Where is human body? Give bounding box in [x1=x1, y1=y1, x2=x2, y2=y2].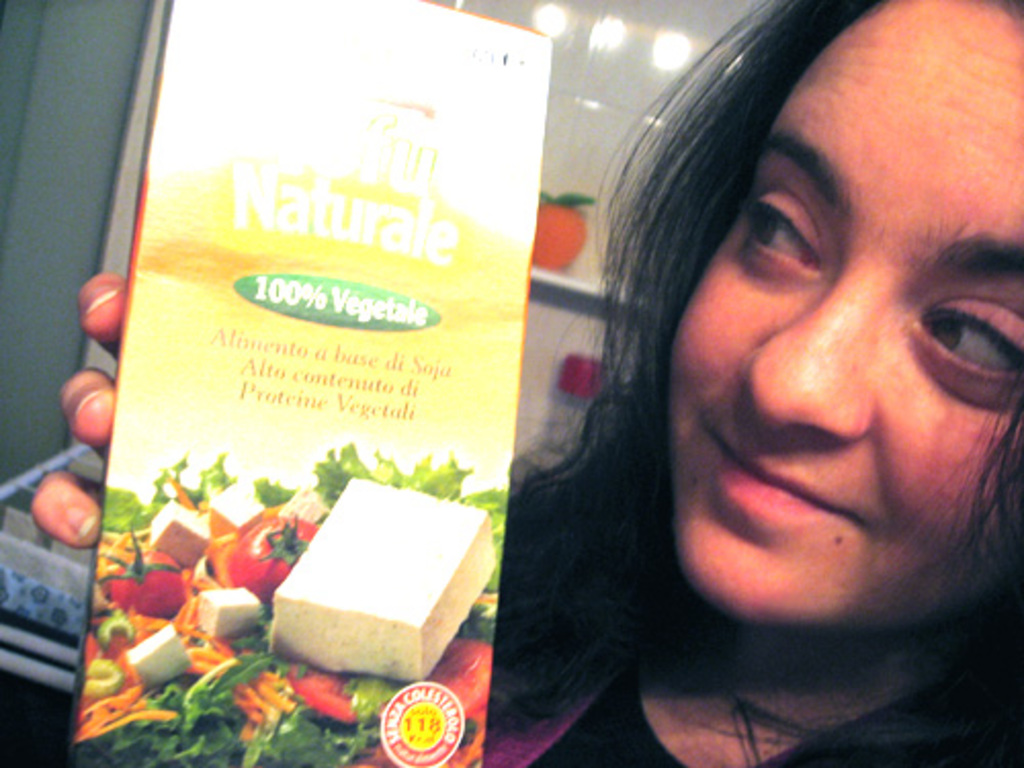
[x1=35, y1=0, x2=1022, y2=766].
